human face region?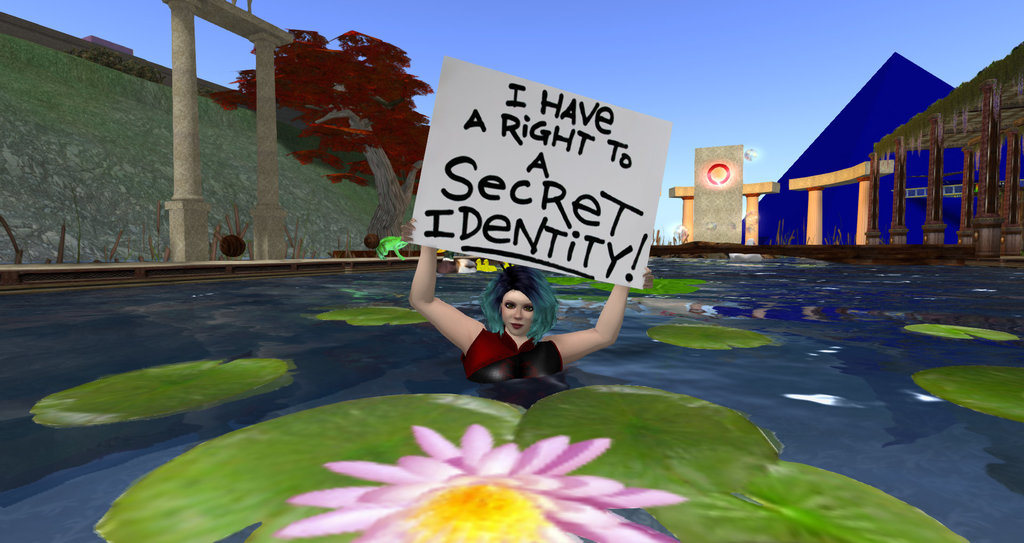
<bbox>496, 288, 535, 342</bbox>
